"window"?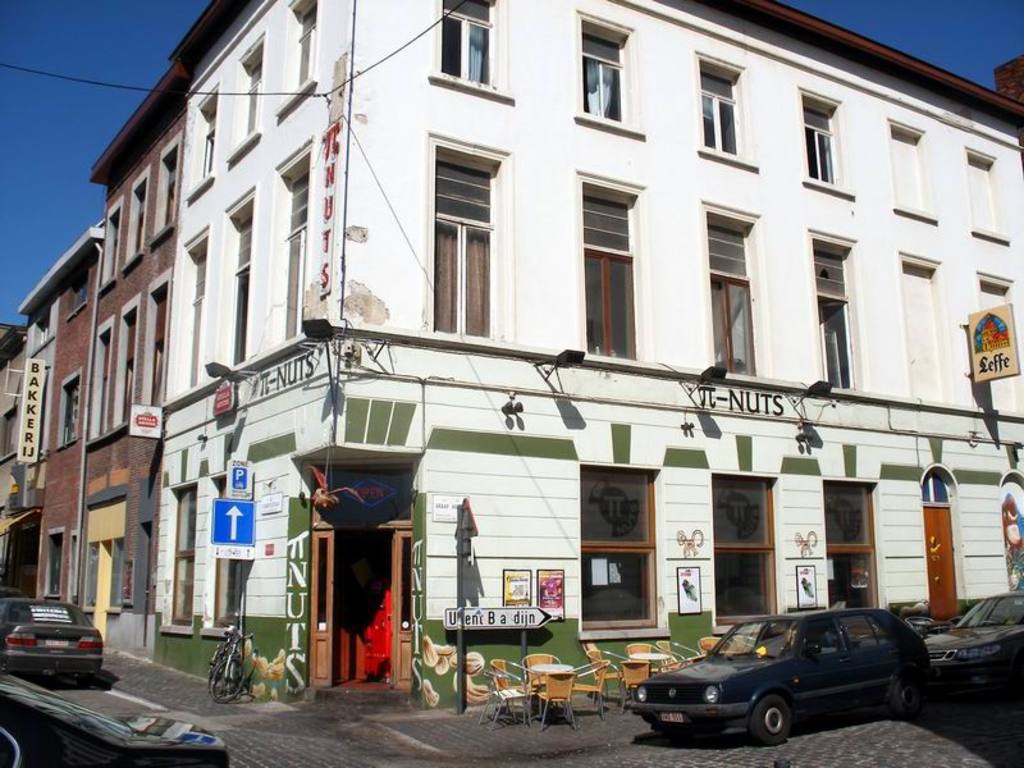
[x1=968, y1=152, x2=1010, y2=237]
